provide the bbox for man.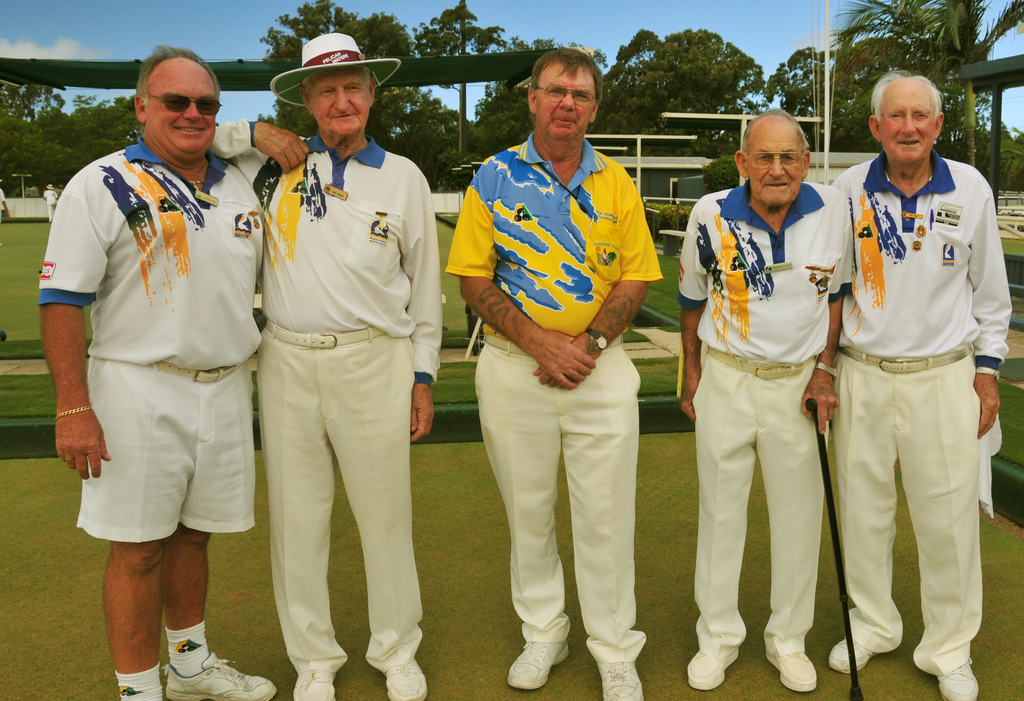
[x1=38, y1=44, x2=273, y2=700].
